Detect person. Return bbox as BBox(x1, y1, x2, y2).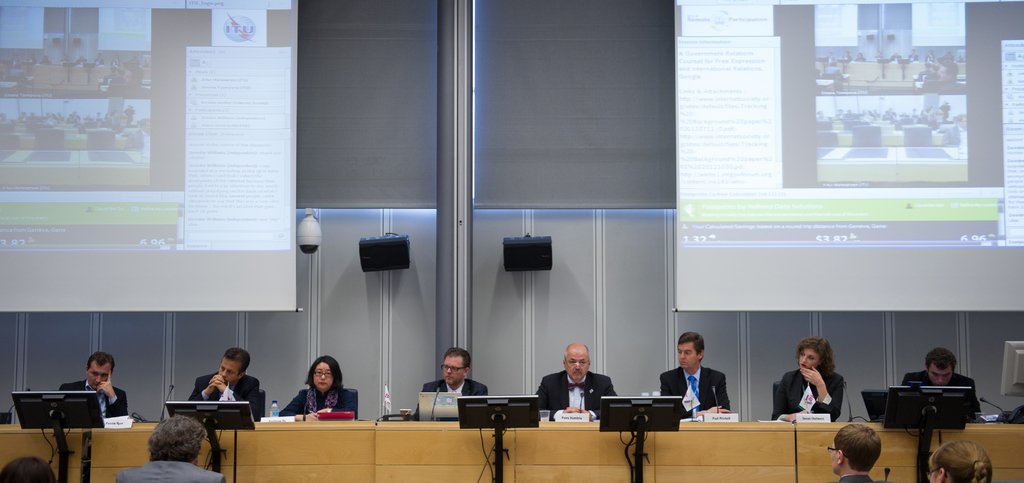
BBox(38, 53, 52, 64).
